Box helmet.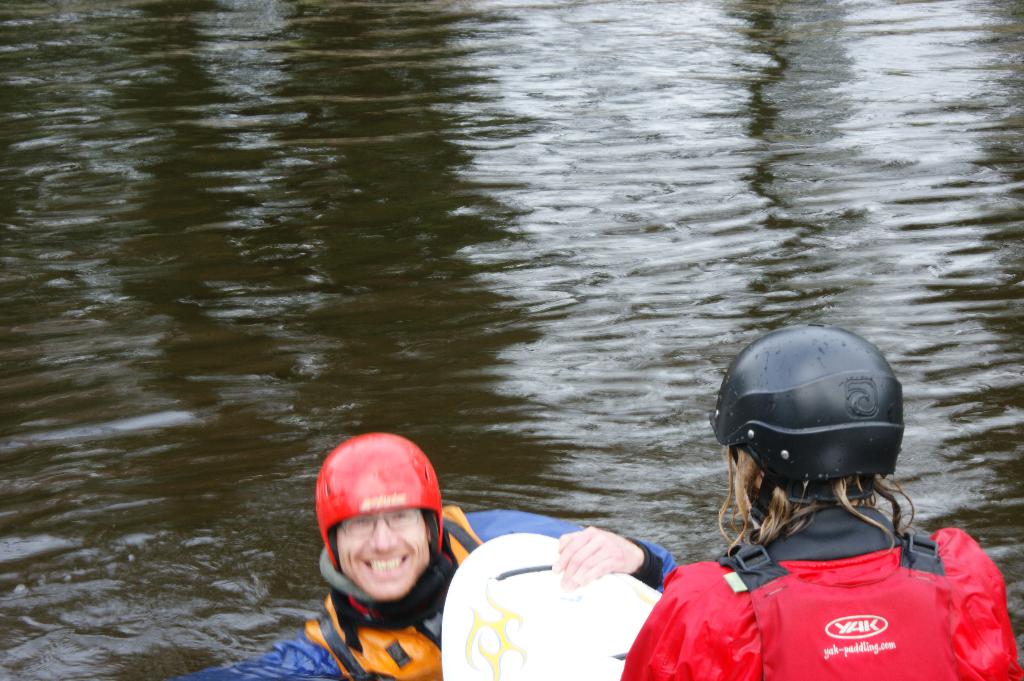
x1=314 y1=431 x2=447 y2=628.
